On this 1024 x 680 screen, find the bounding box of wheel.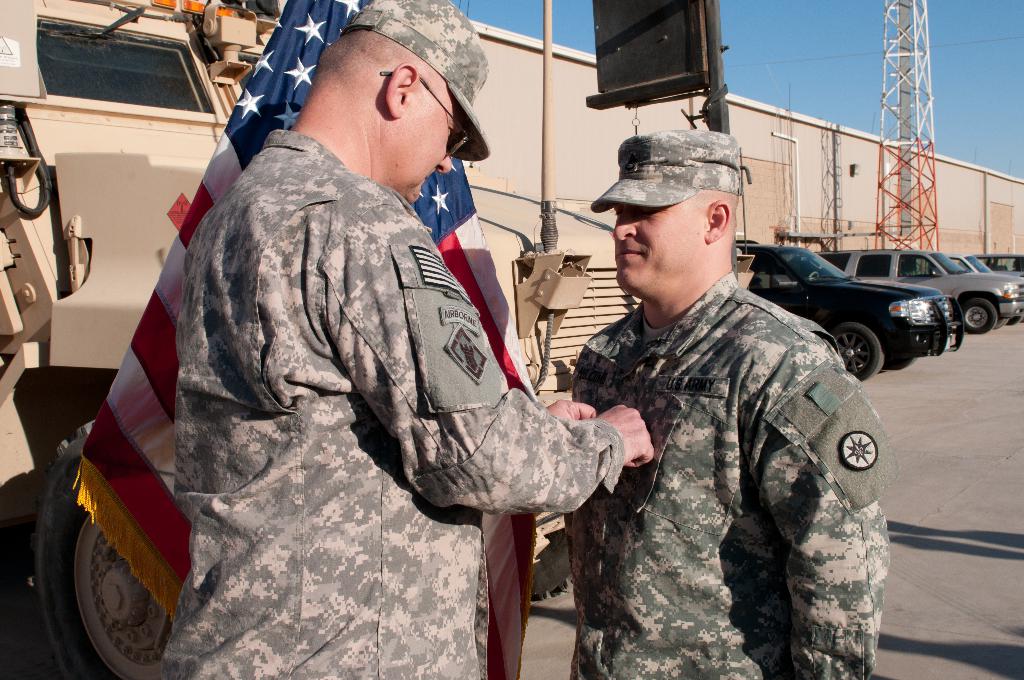
Bounding box: locate(1006, 316, 1023, 324).
